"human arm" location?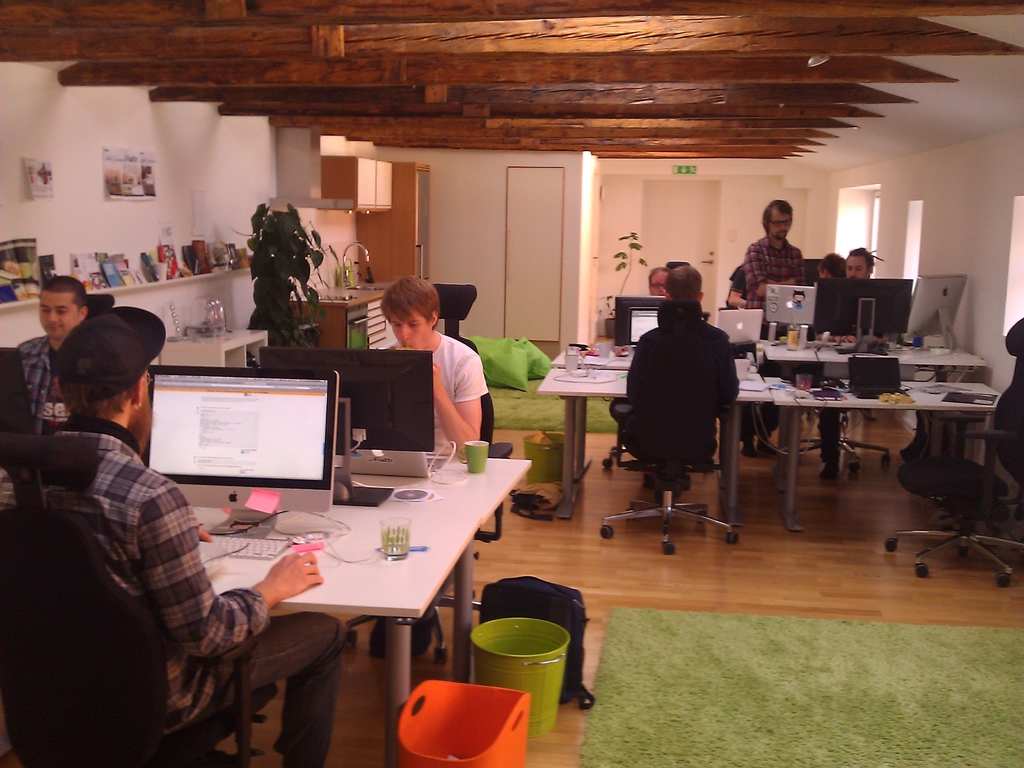
pyautogui.locateOnScreen(136, 480, 326, 660)
